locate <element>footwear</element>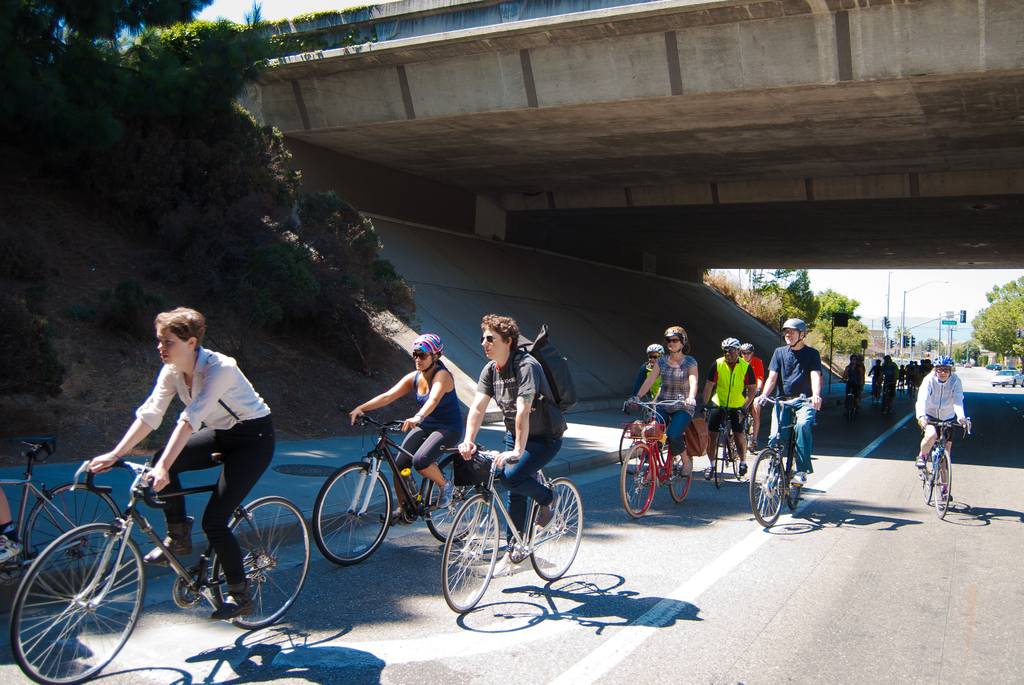
bbox=[914, 456, 926, 473]
